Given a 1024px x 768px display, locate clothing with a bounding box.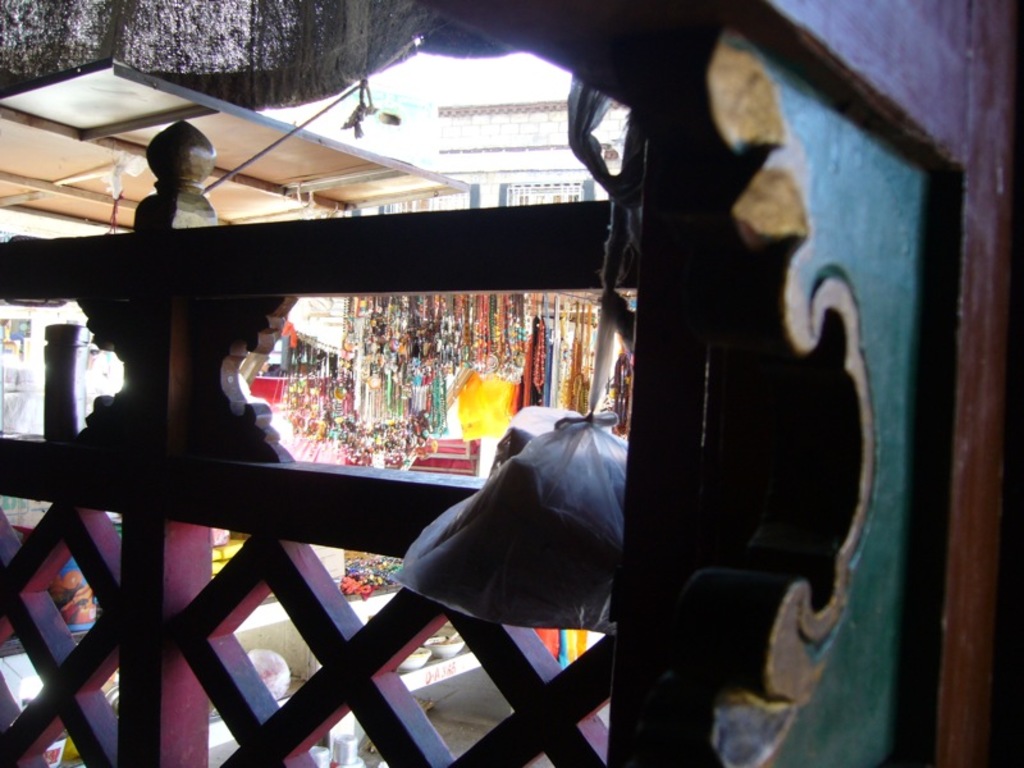
Located: rect(360, 443, 613, 645).
